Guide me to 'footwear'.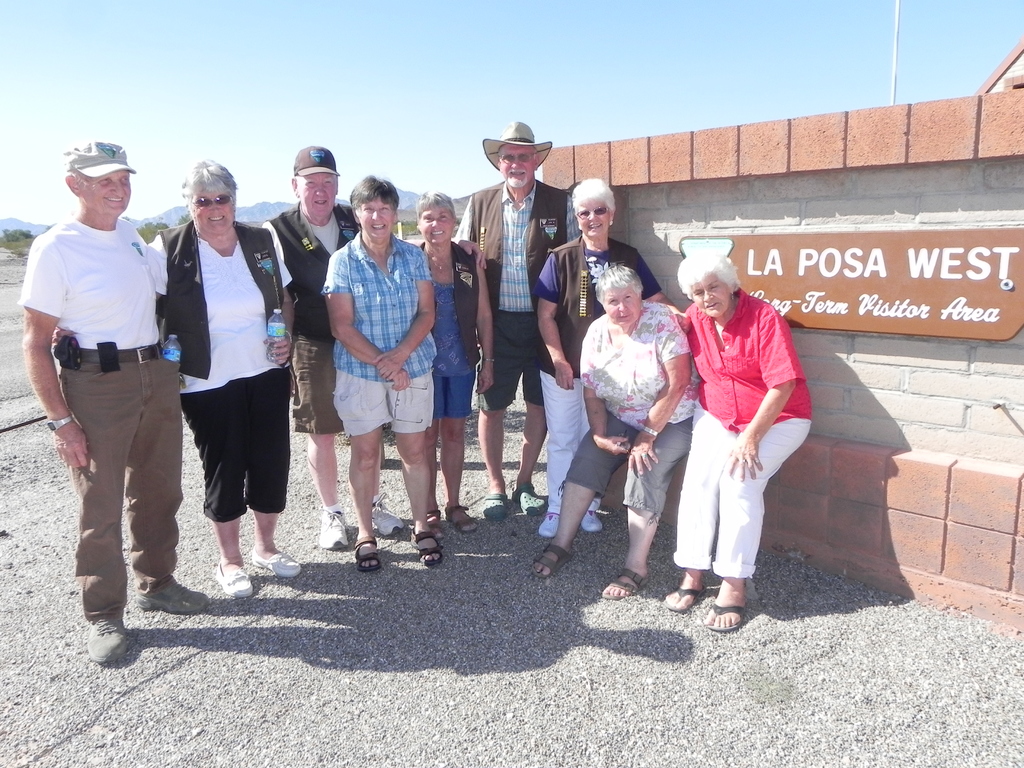
Guidance: select_region(600, 566, 650, 598).
